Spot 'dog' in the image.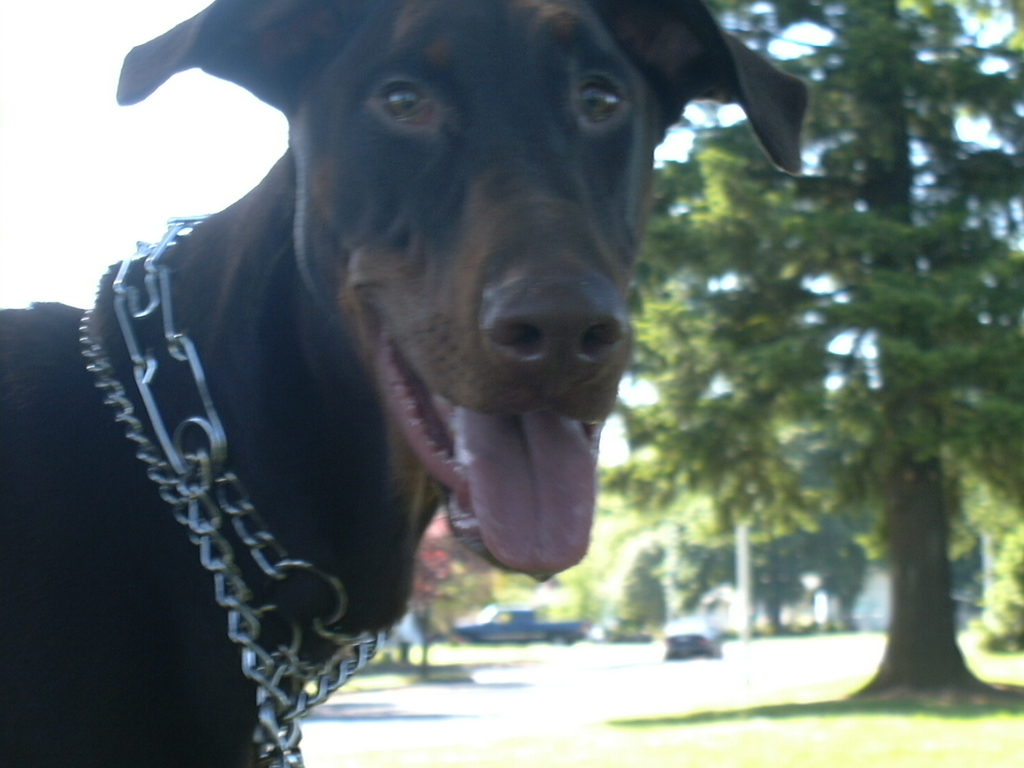
'dog' found at Rect(0, 0, 814, 767).
